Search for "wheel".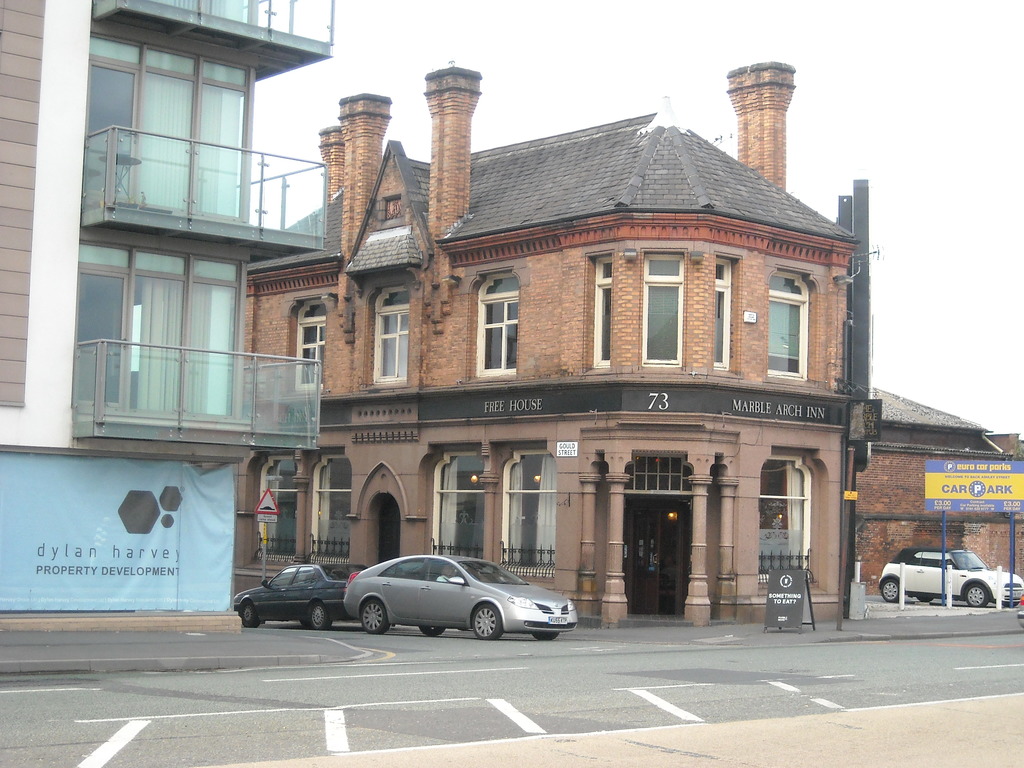
Found at Rect(361, 599, 388, 634).
